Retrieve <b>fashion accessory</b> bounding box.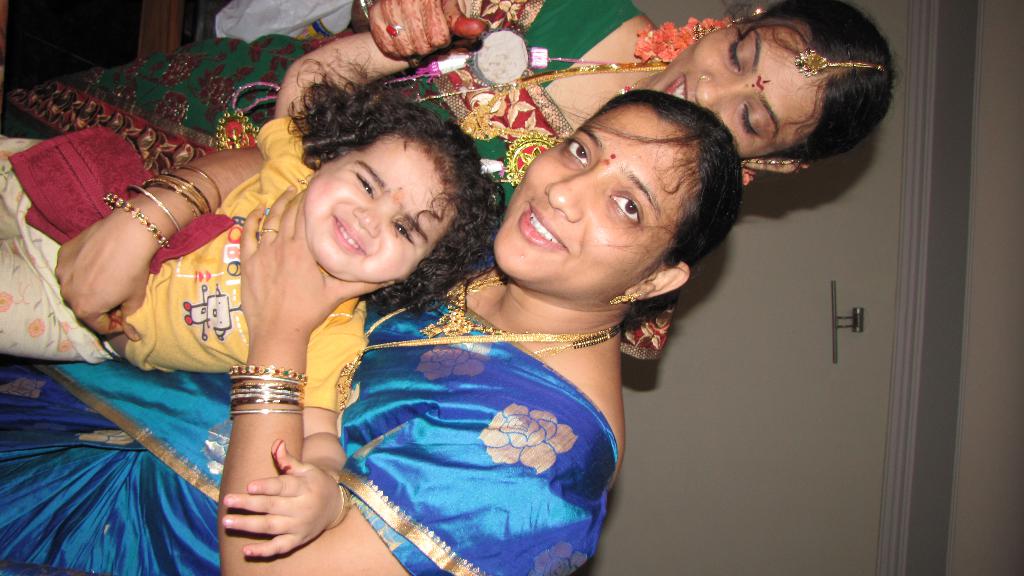
Bounding box: {"x1": 741, "y1": 157, "x2": 790, "y2": 164}.
